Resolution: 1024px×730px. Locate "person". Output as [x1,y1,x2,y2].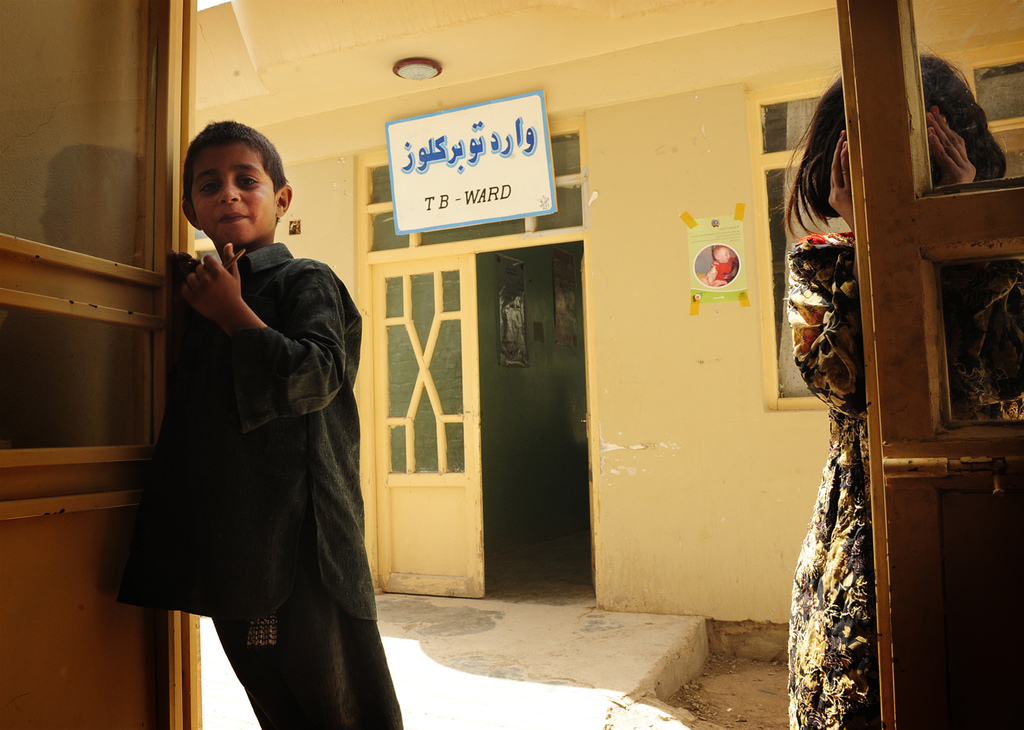
[115,114,408,729].
